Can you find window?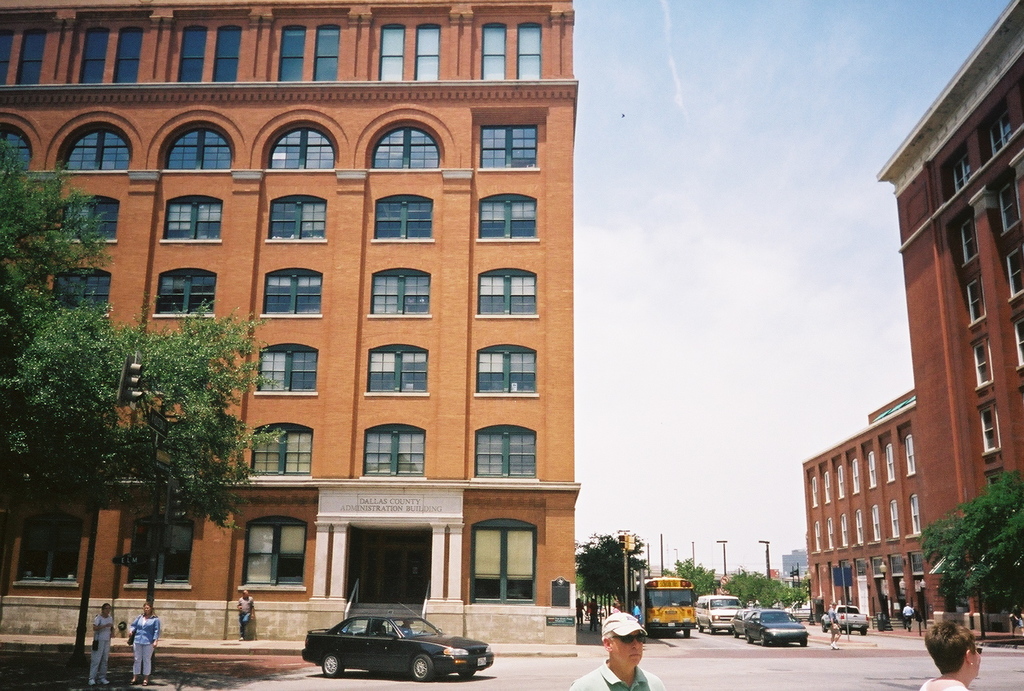
Yes, bounding box: bbox=[111, 25, 144, 84].
